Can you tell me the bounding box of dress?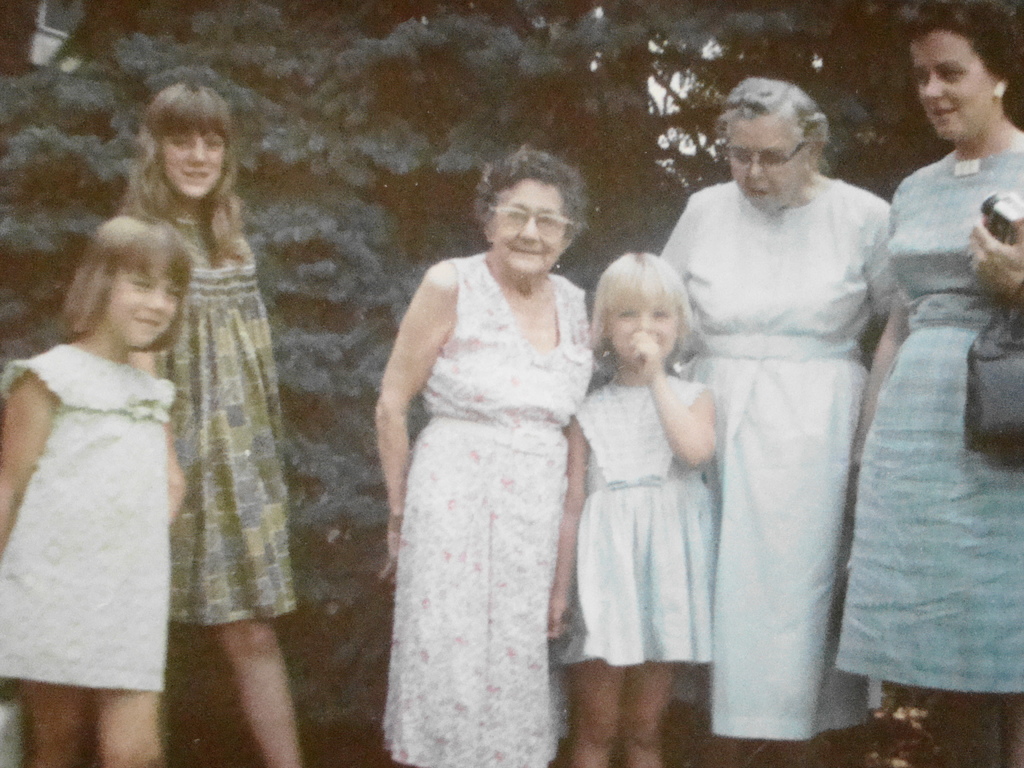
<box>0,341,175,693</box>.
